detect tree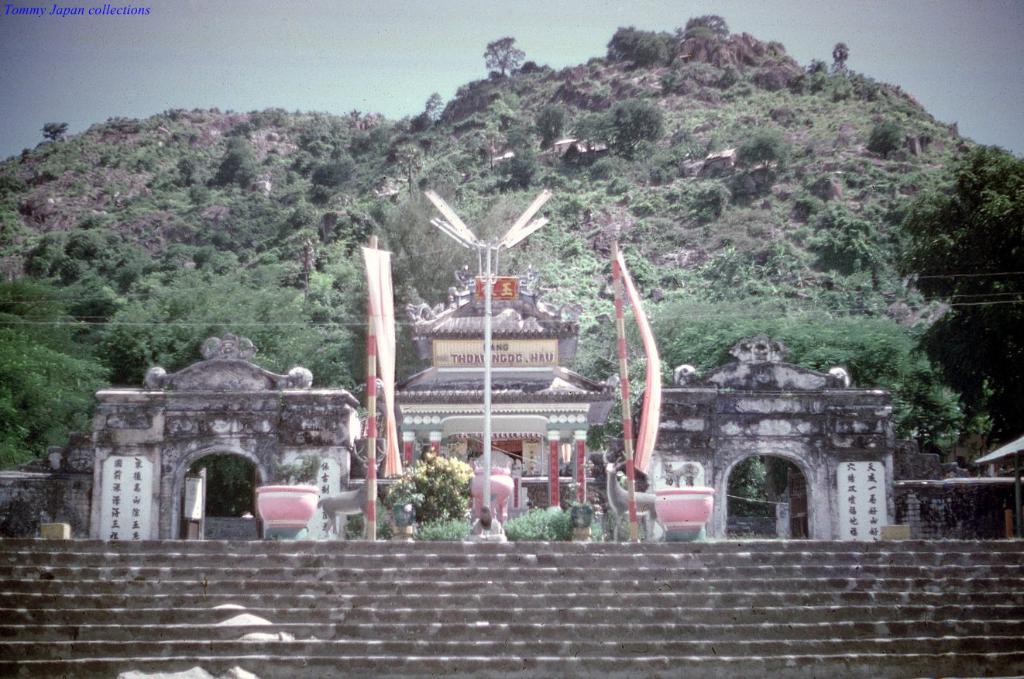
select_region(0, 300, 152, 470)
